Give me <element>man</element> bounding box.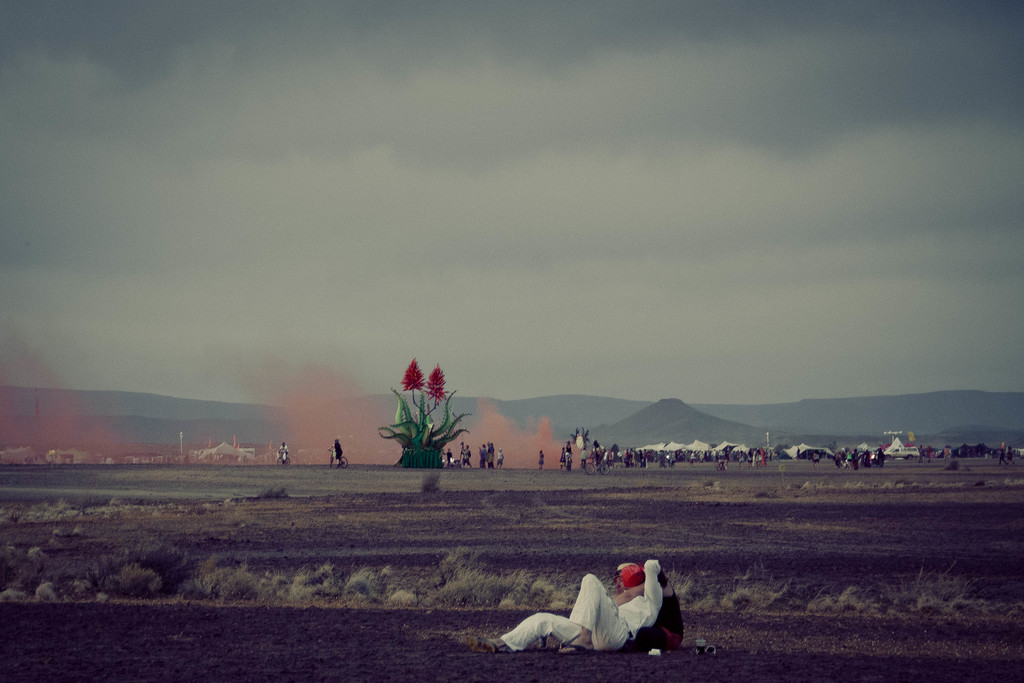
[276, 440, 291, 465].
